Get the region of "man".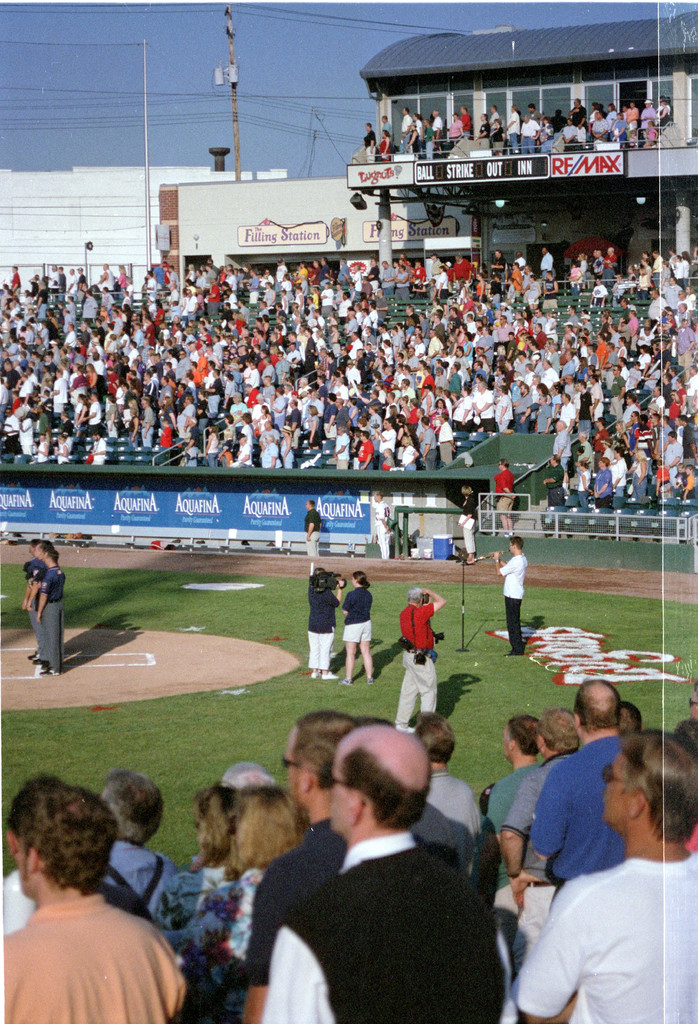
box(531, 305, 545, 337).
